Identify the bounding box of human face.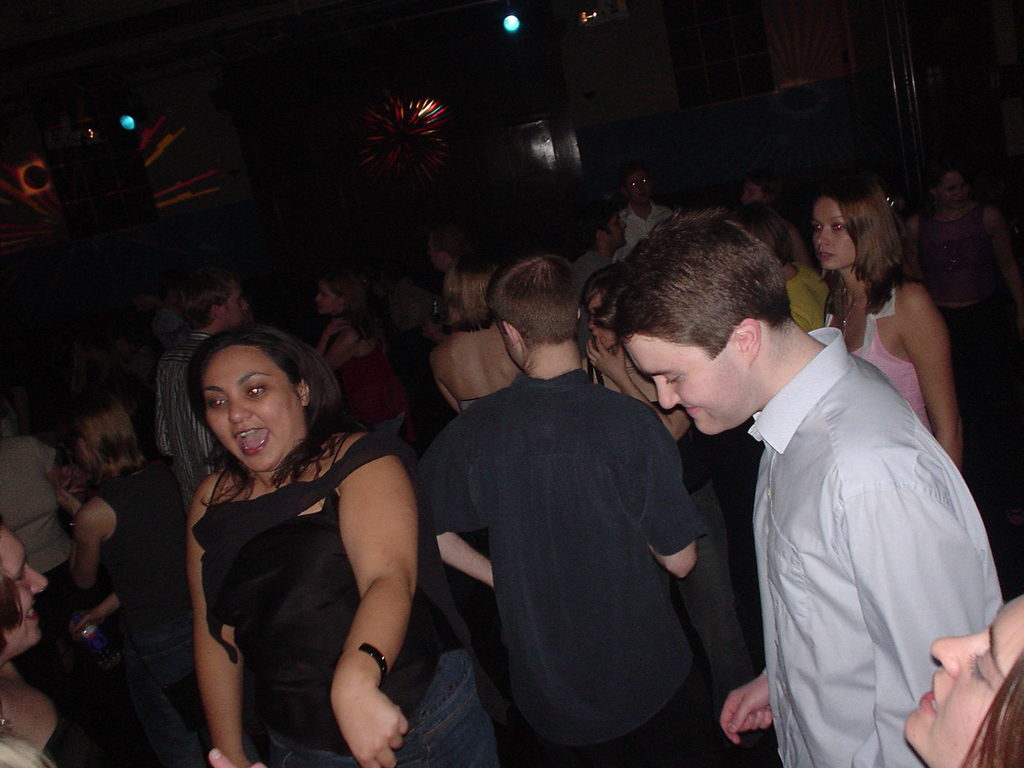
{"x1": 0, "y1": 528, "x2": 51, "y2": 655}.
